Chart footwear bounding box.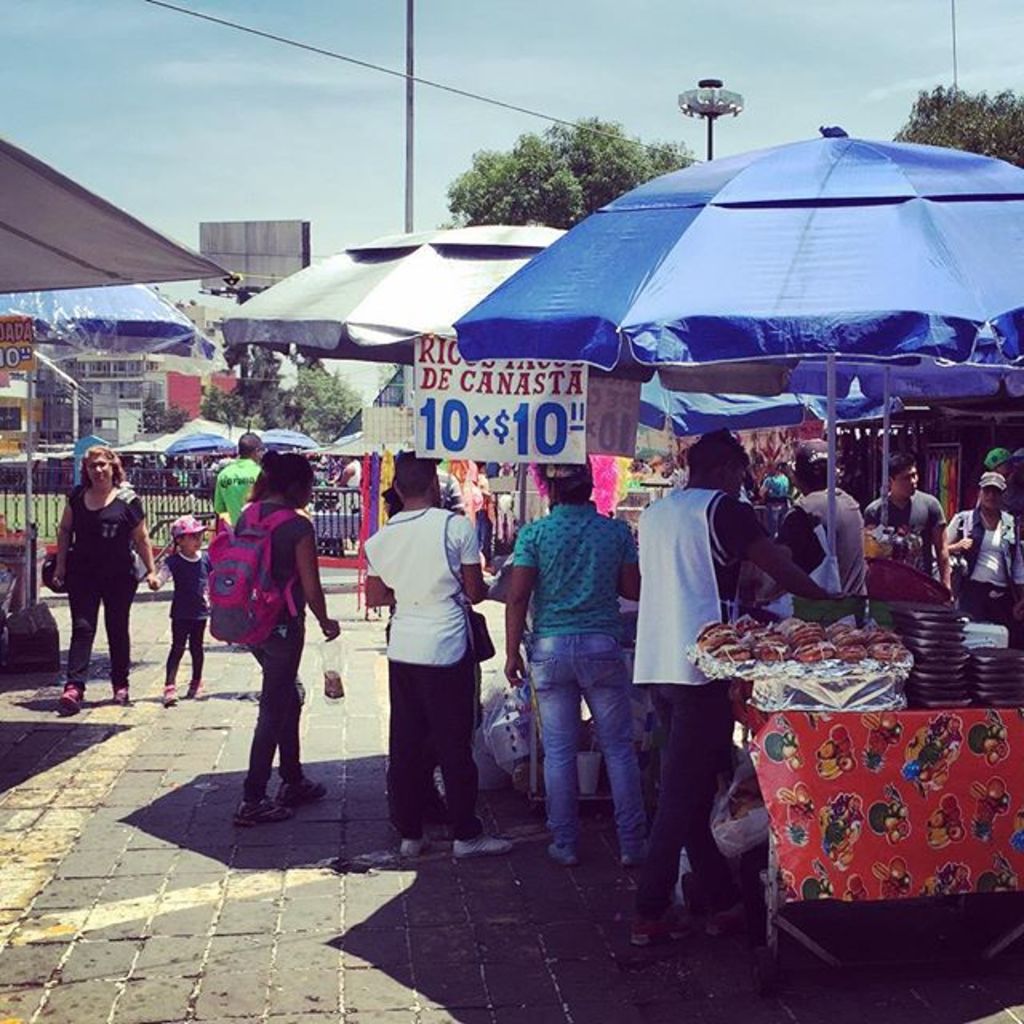
Charted: <bbox>186, 680, 208, 702</bbox>.
